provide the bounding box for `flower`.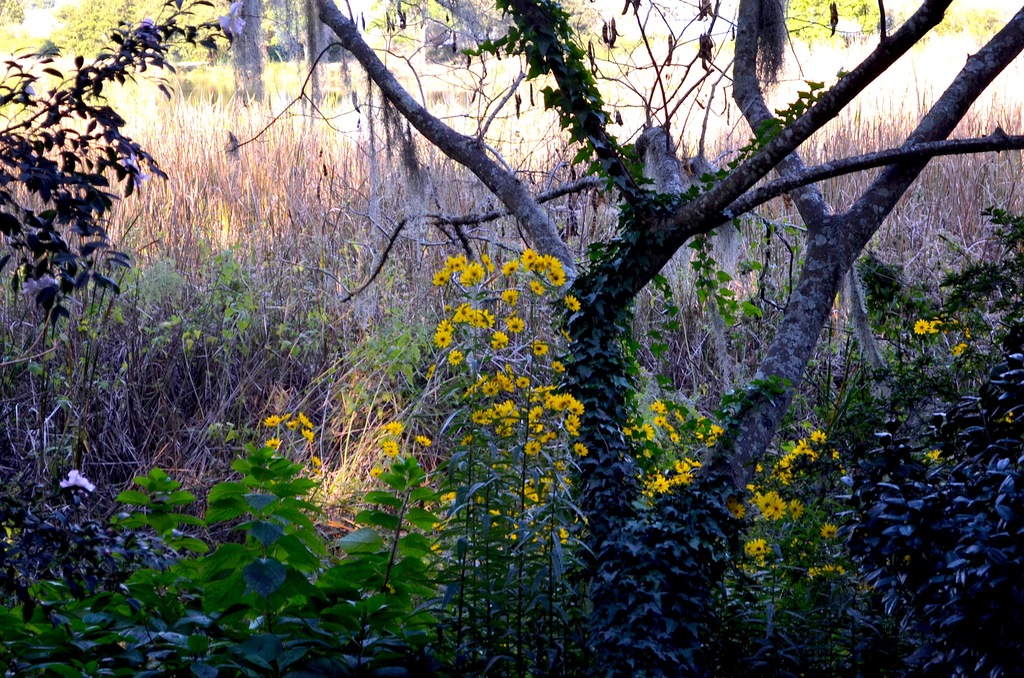
l=383, t=420, r=403, b=436.
